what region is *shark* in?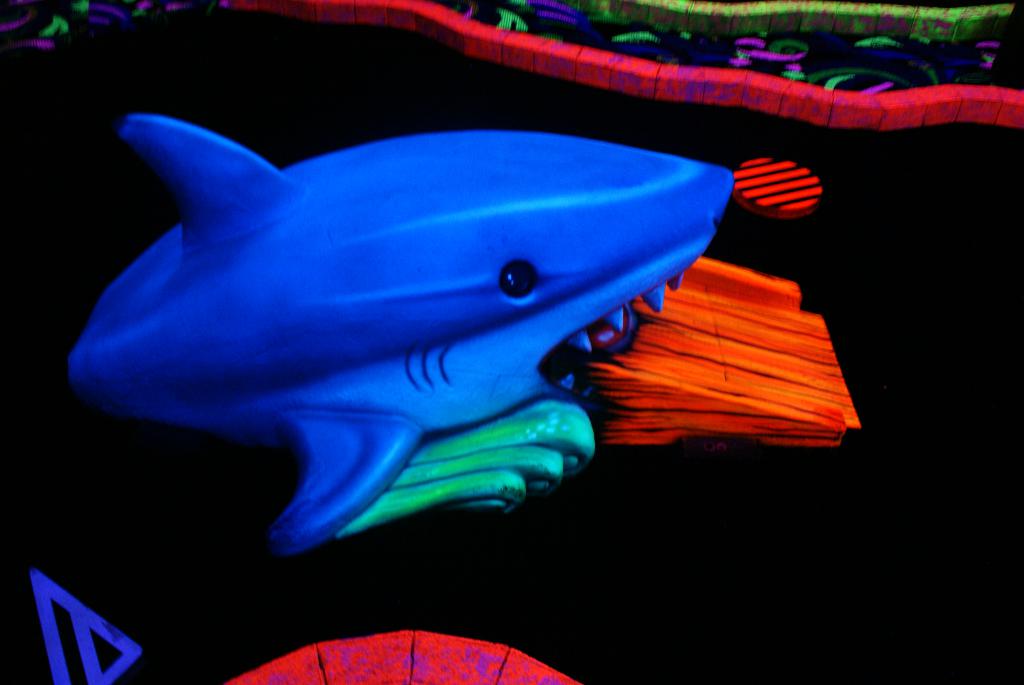
{"x1": 36, "y1": 87, "x2": 740, "y2": 581}.
